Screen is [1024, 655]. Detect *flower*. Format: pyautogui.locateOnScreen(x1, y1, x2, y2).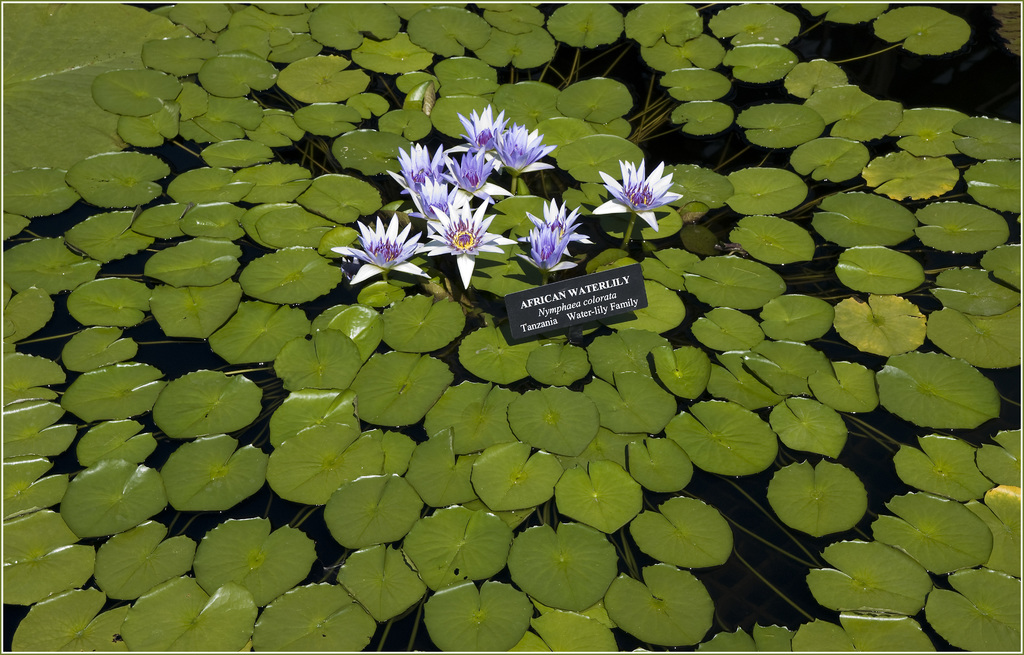
pyautogui.locateOnScreen(531, 193, 588, 239).
